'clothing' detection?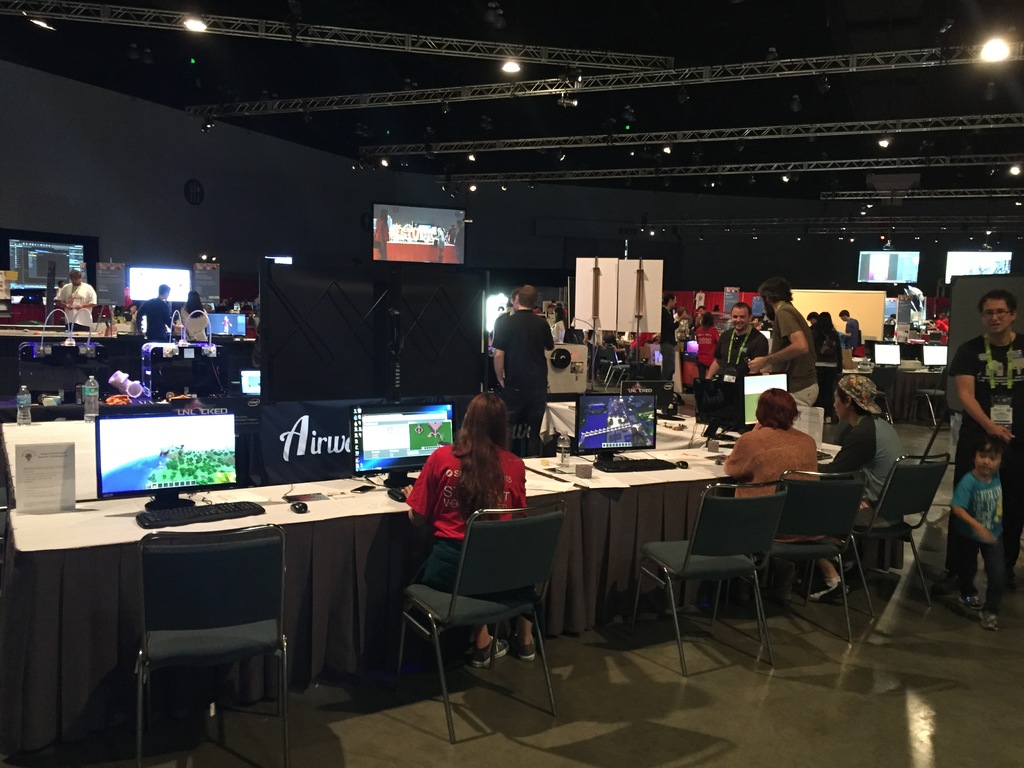
{"x1": 184, "y1": 310, "x2": 210, "y2": 339}
